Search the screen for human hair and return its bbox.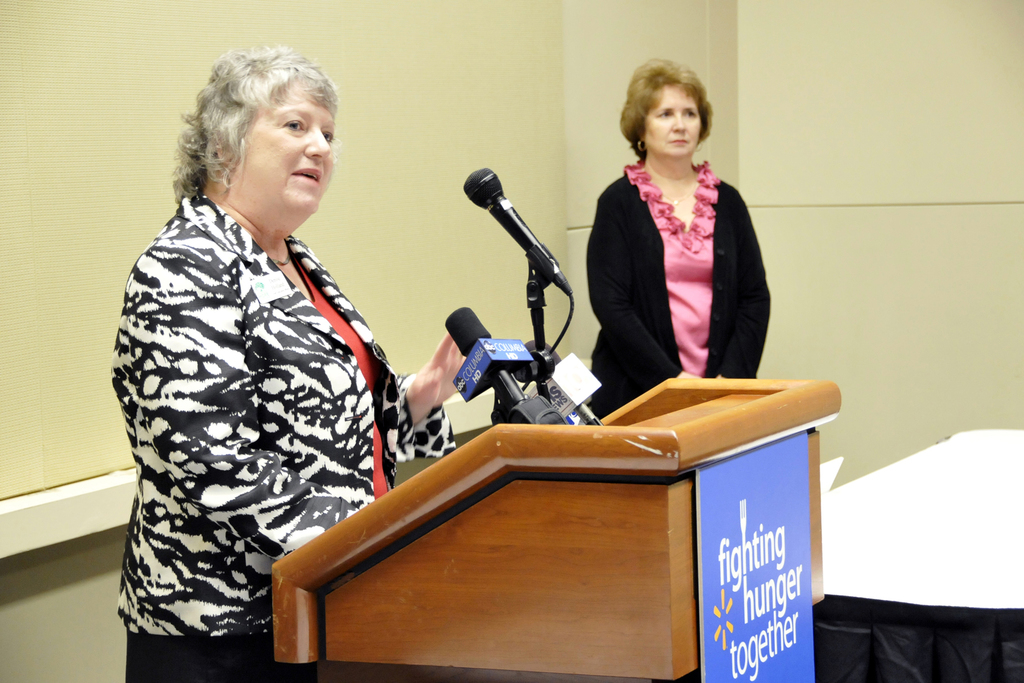
Found: bbox=[172, 35, 335, 222].
